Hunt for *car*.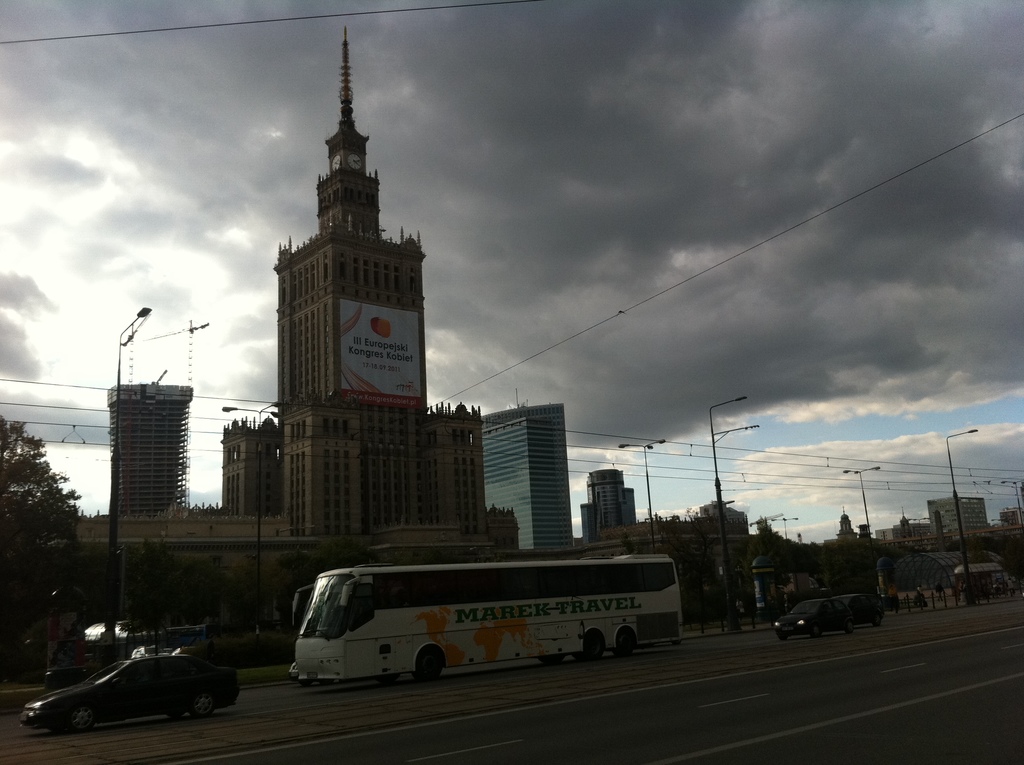
Hunted down at select_region(20, 648, 239, 734).
